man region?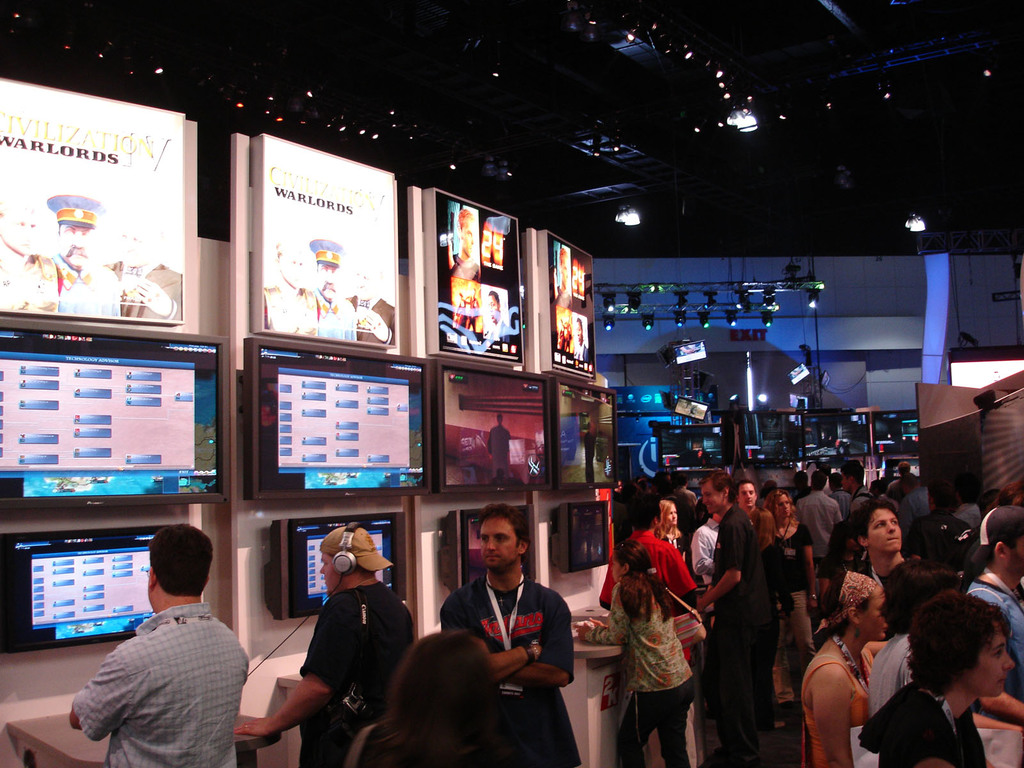
pyautogui.locateOnScreen(231, 519, 413, 767)
